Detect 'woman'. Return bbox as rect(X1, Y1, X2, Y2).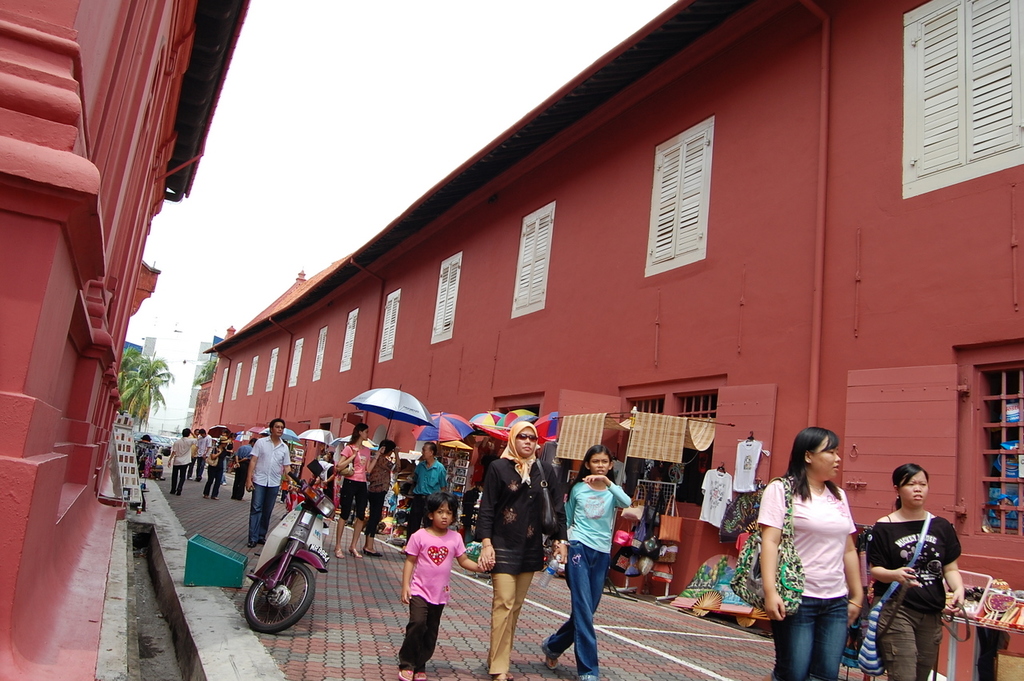
rect(367, 439, 410, 543).
